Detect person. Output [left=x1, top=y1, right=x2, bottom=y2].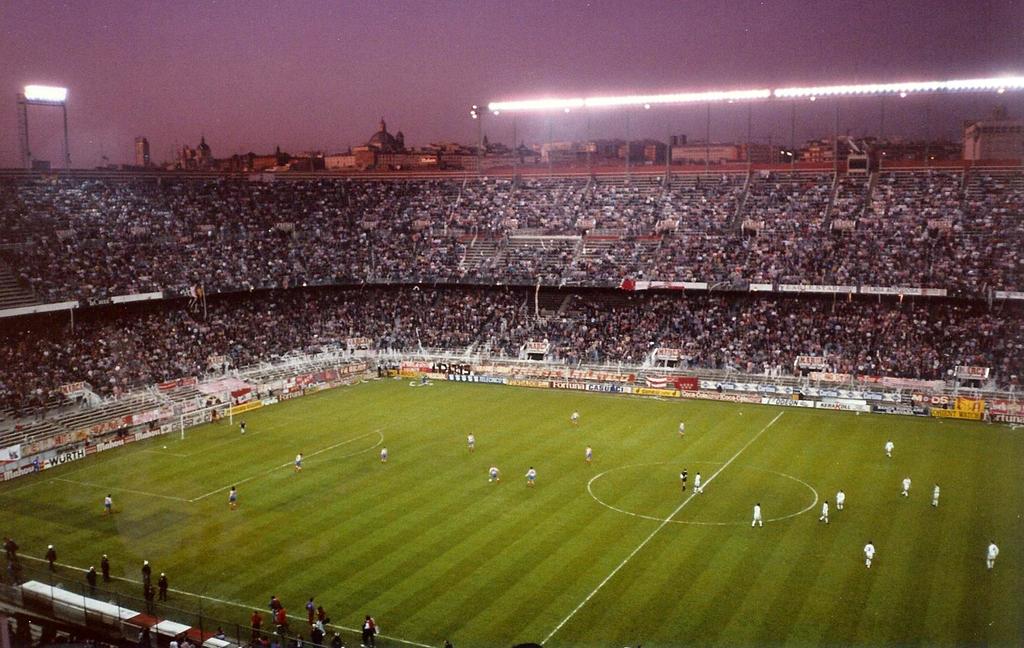
[left=902, top=476, right=912, bottom=495].
